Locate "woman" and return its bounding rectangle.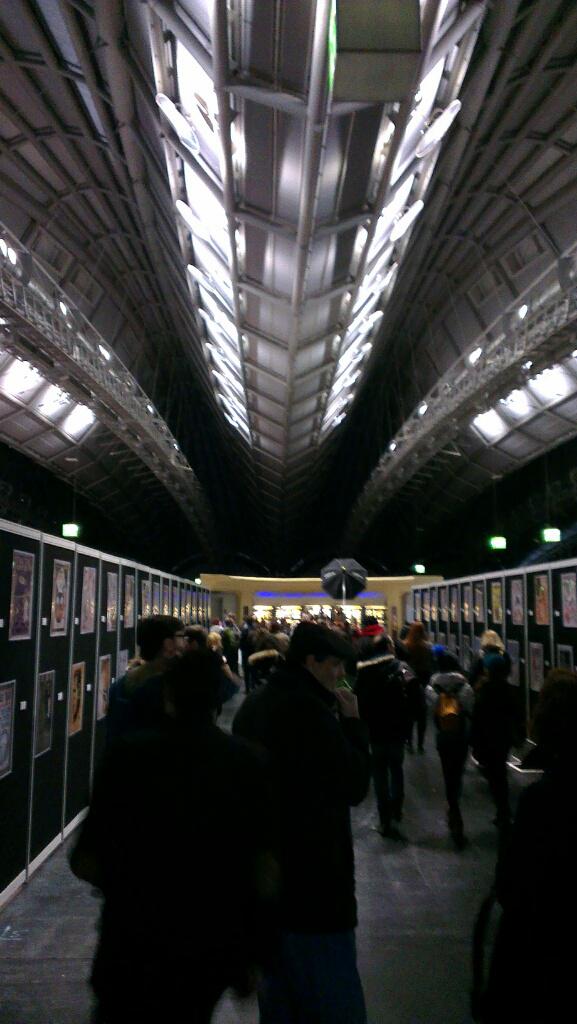
232/633/283/743.
